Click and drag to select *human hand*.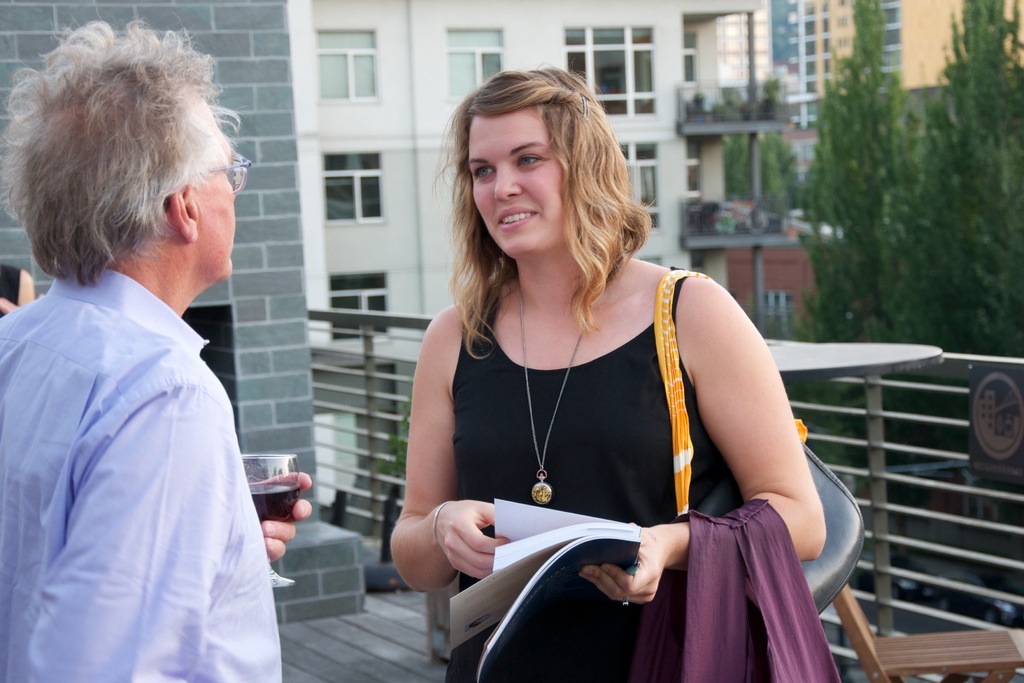
Selection: 246, 472, 312, 563.
